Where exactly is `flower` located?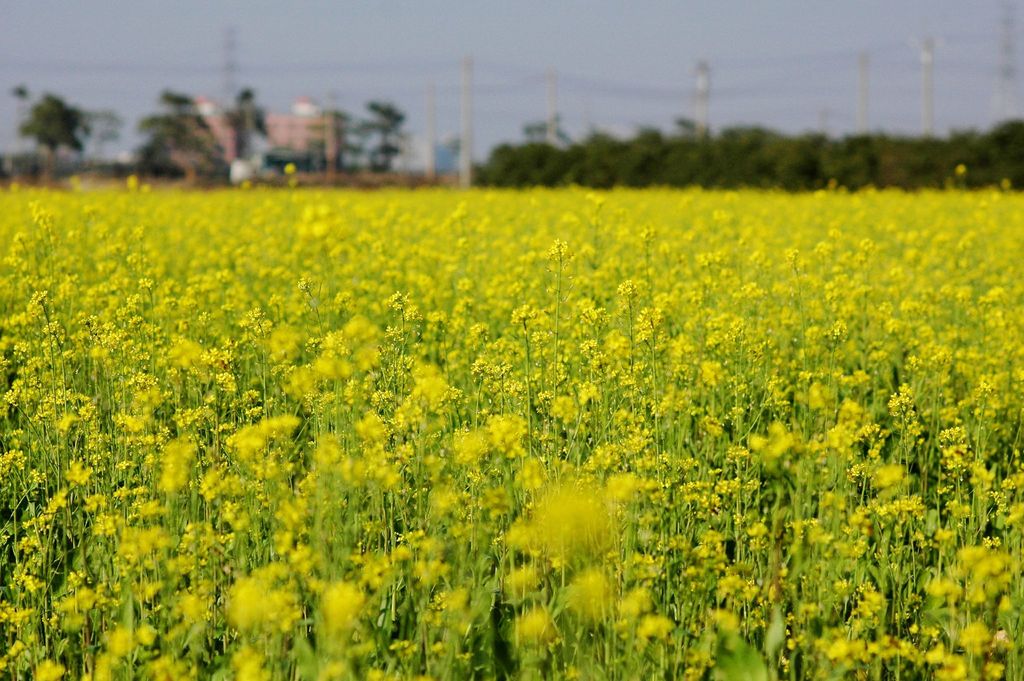
Its bounding box is 212:366:237:392.
